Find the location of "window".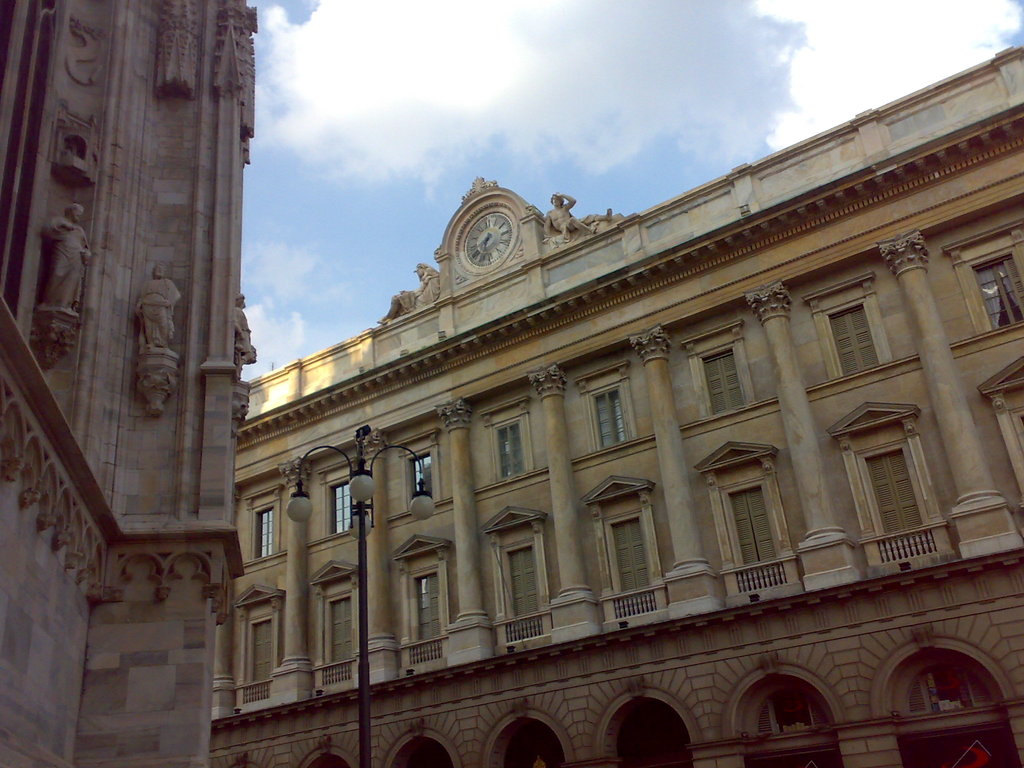
Location: [698, 351, 742, 414].
